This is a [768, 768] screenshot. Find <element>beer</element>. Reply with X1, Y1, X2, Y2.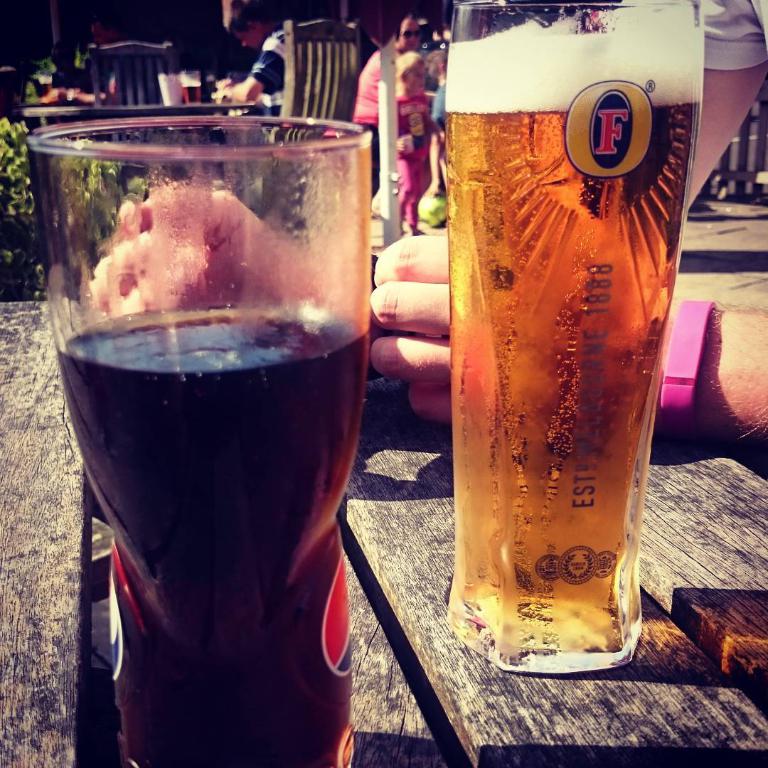
423, 22, 699, 681.
